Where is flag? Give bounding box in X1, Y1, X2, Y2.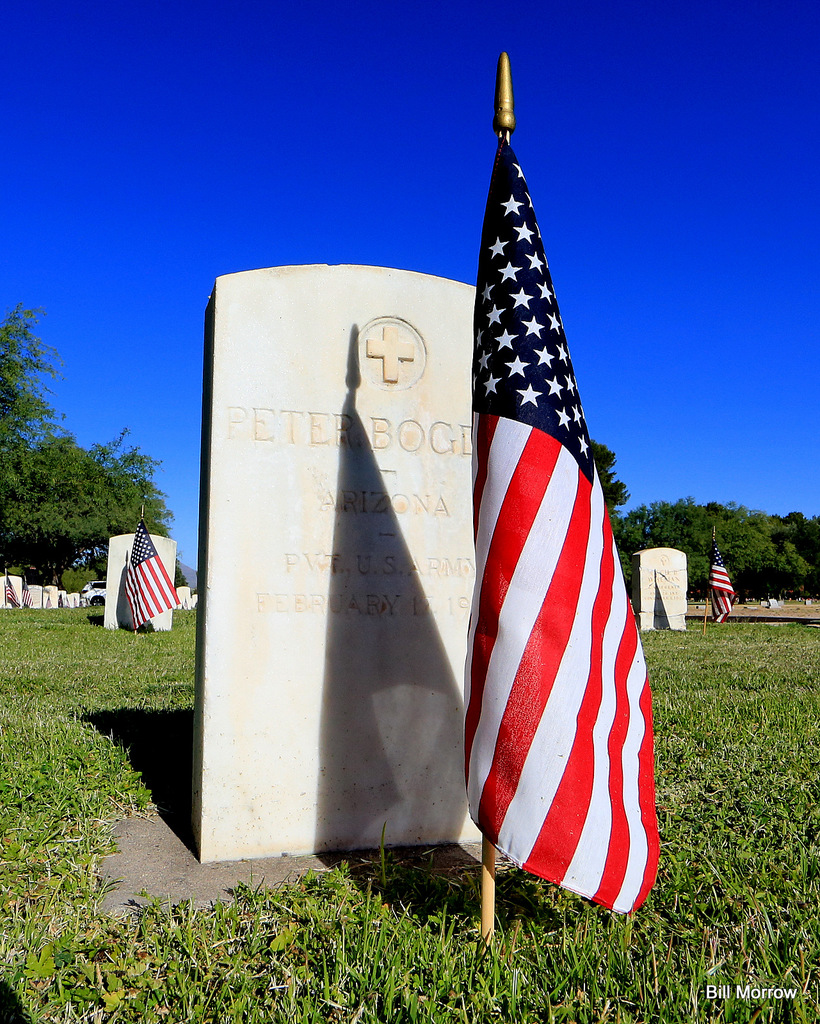
444, 162, 645, 932.
